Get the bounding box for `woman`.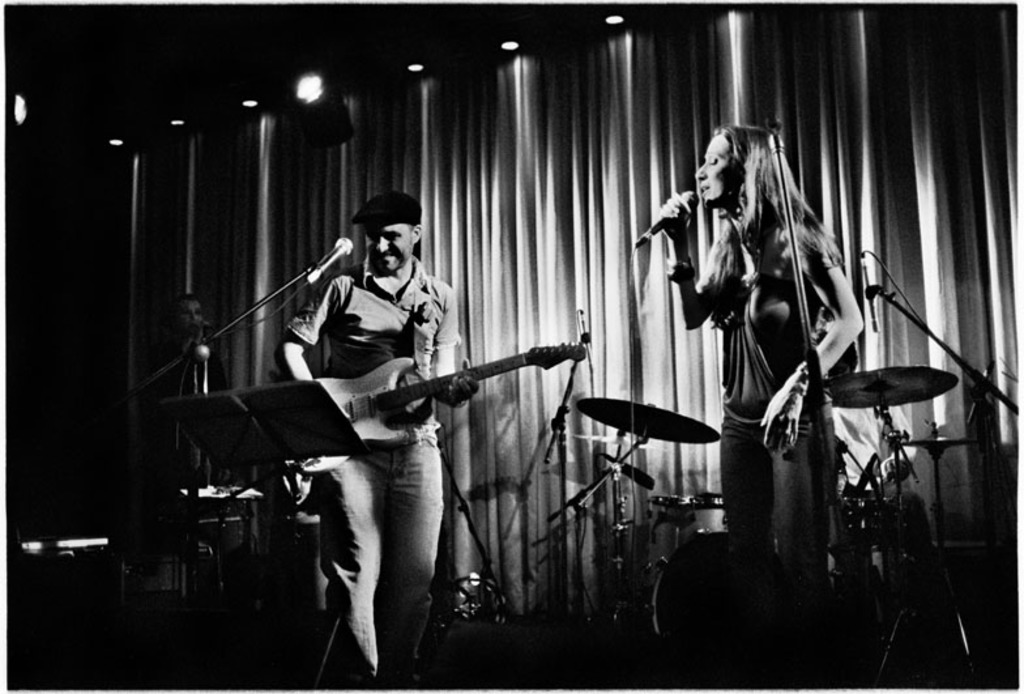
bbox=[661, 85, 857, 584].
